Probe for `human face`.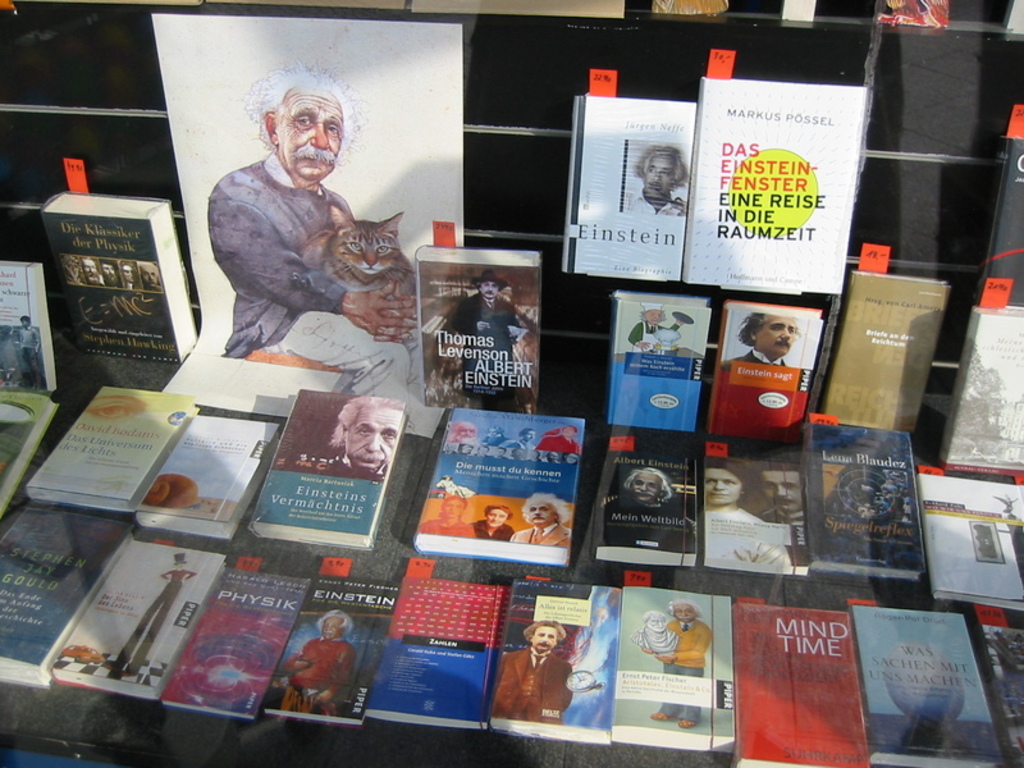
Probe result: rect(704, 467, 742, 508).
